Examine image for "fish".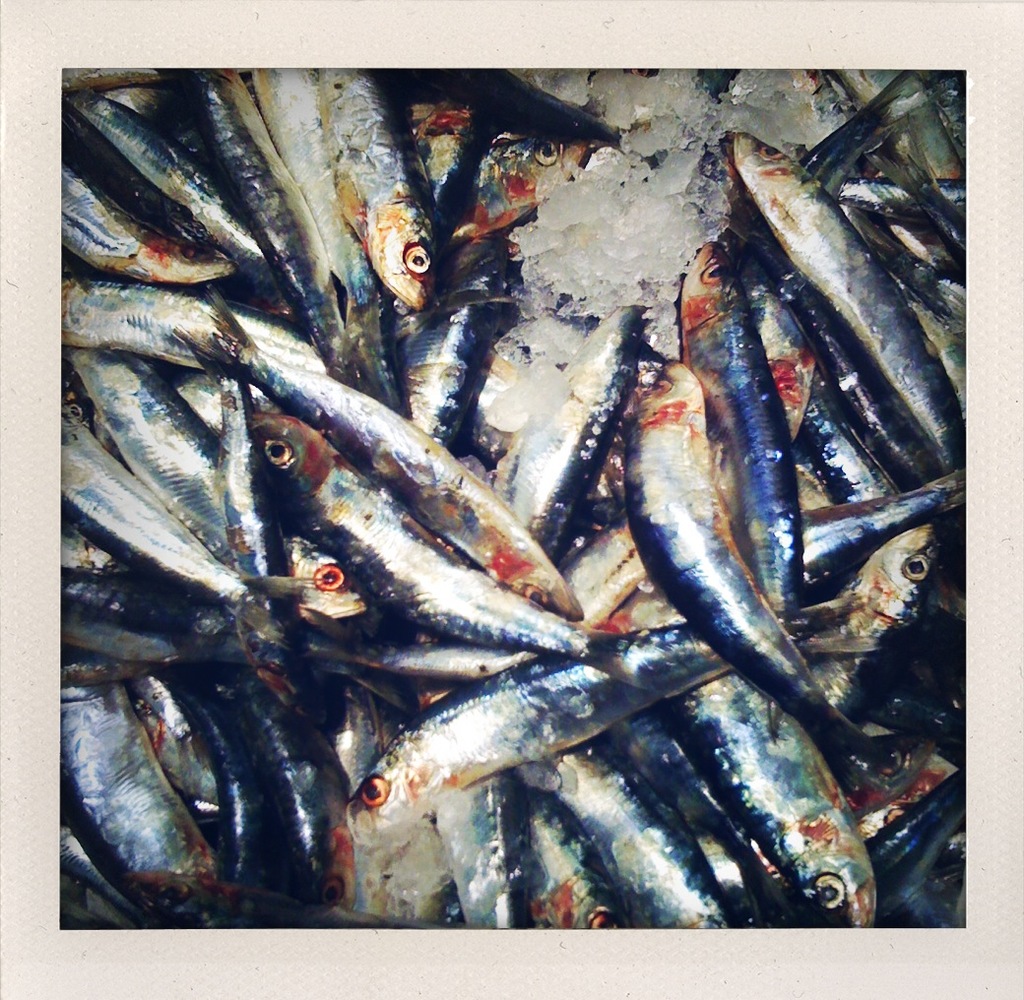
Examination result: [352, 595, 876, 815].
